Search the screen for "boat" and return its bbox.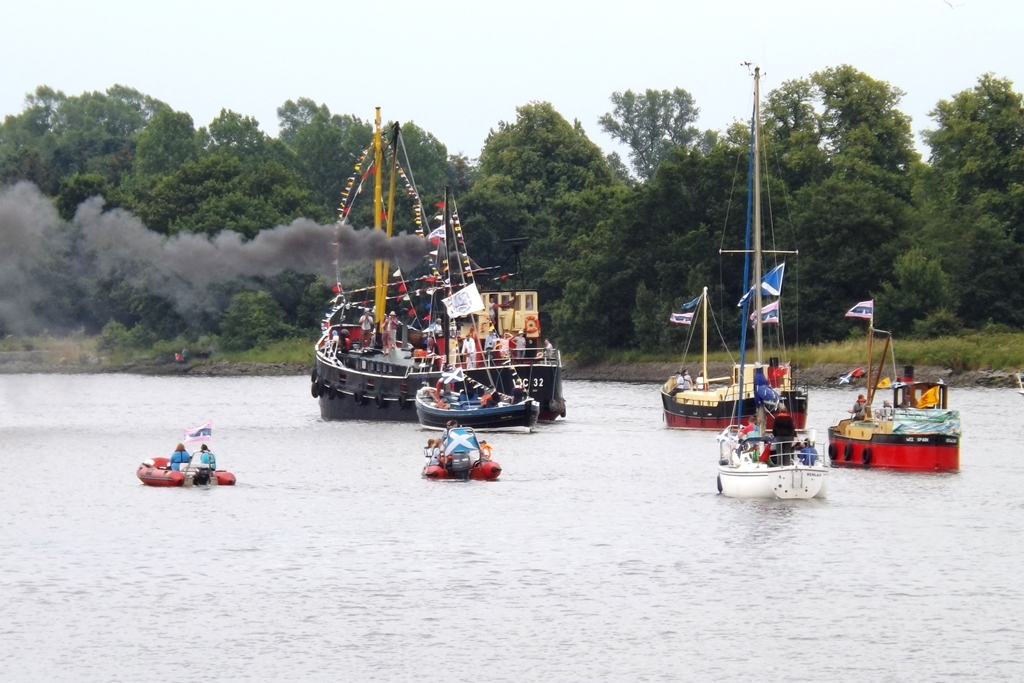
Found: x1=837 y1=318 x2=959 y2=480.
